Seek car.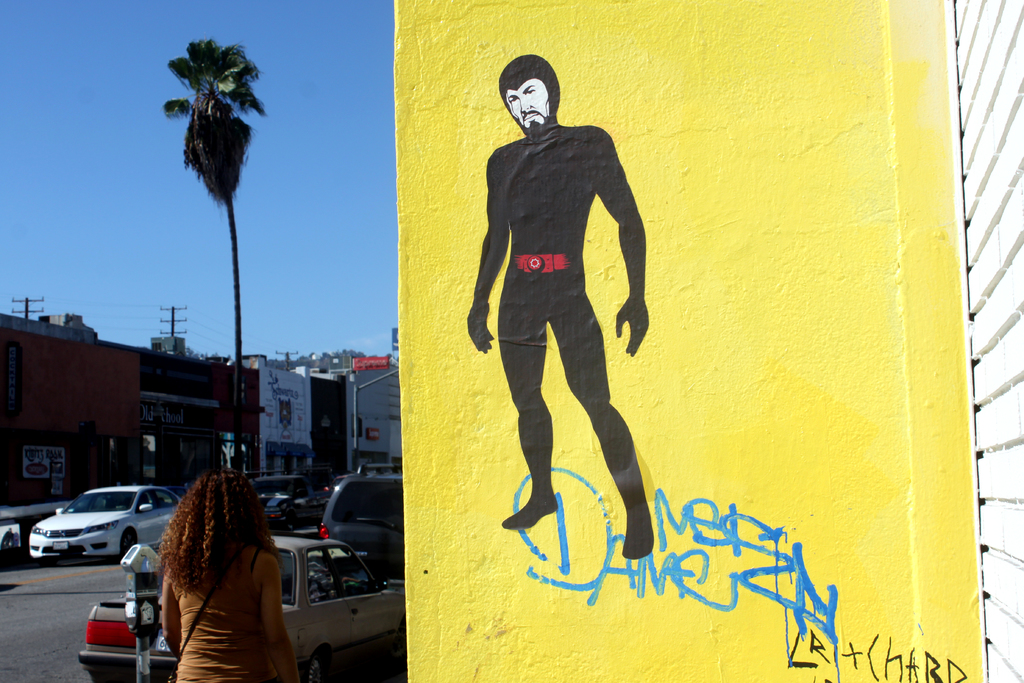
[27, 484, 182, 559].
